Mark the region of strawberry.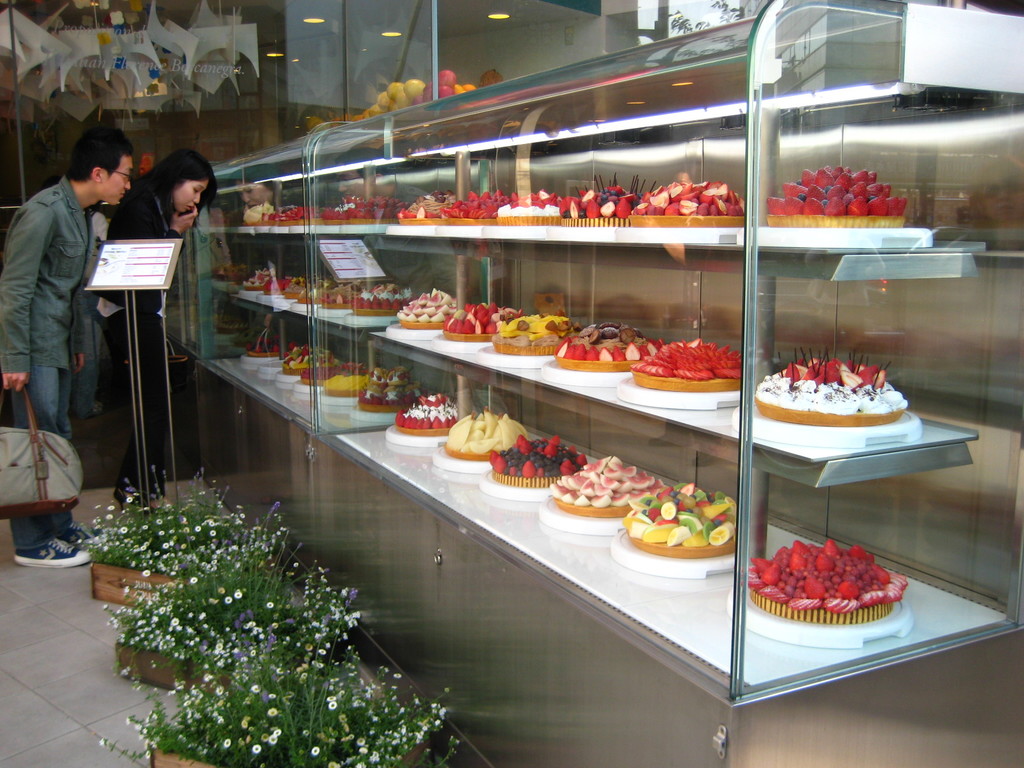
Region: <bbox>492, 455, 507, 475</bbox>.
